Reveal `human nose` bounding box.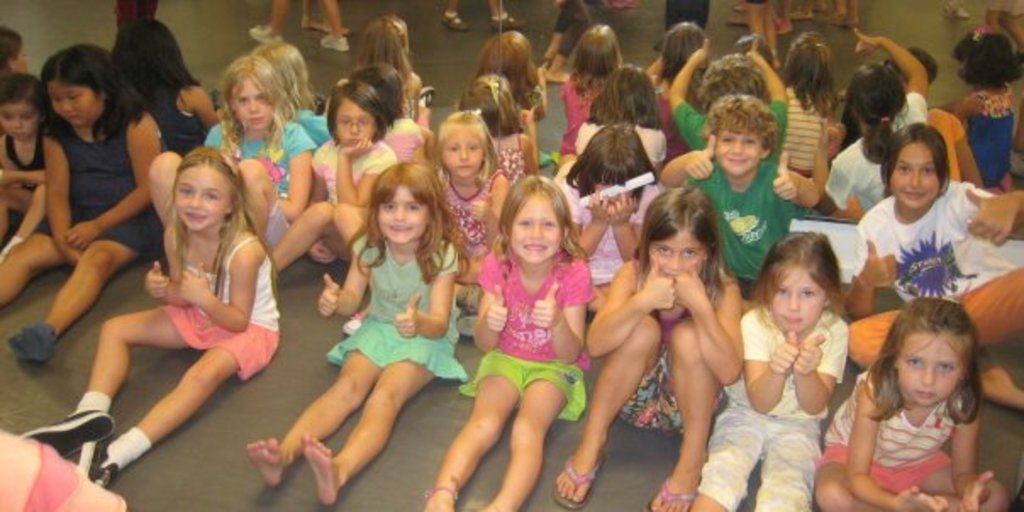
Revealed: box=[921, 365, 936, 381].
